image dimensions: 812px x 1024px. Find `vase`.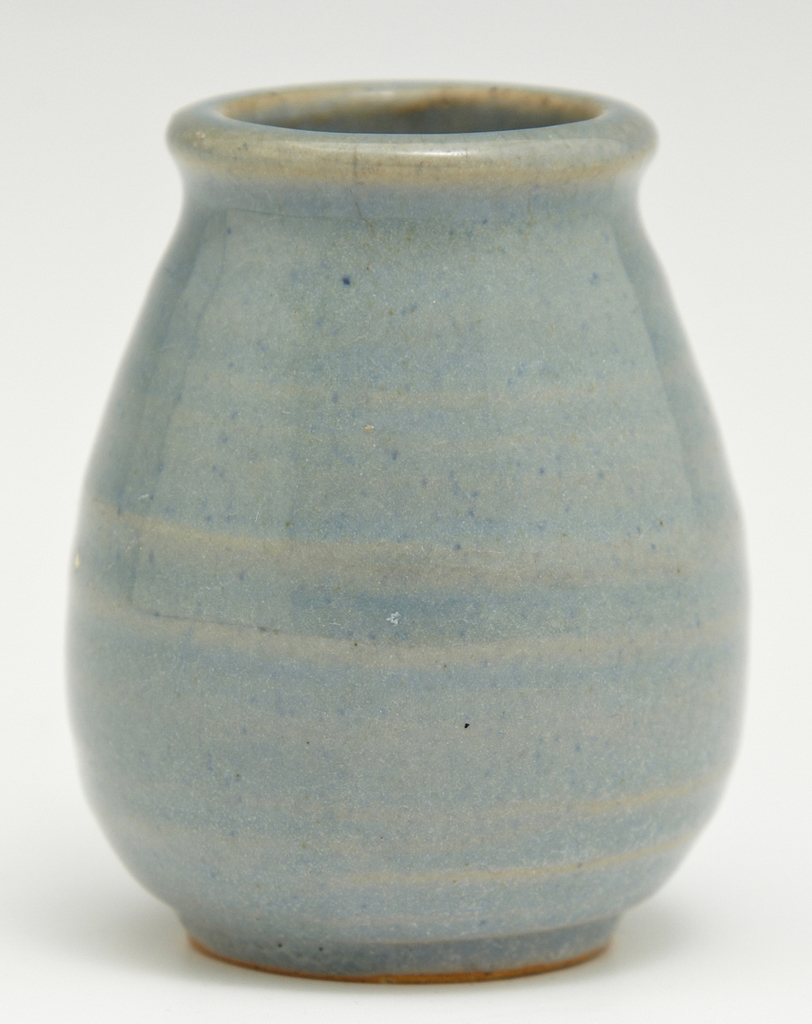
65 72 751 987.
